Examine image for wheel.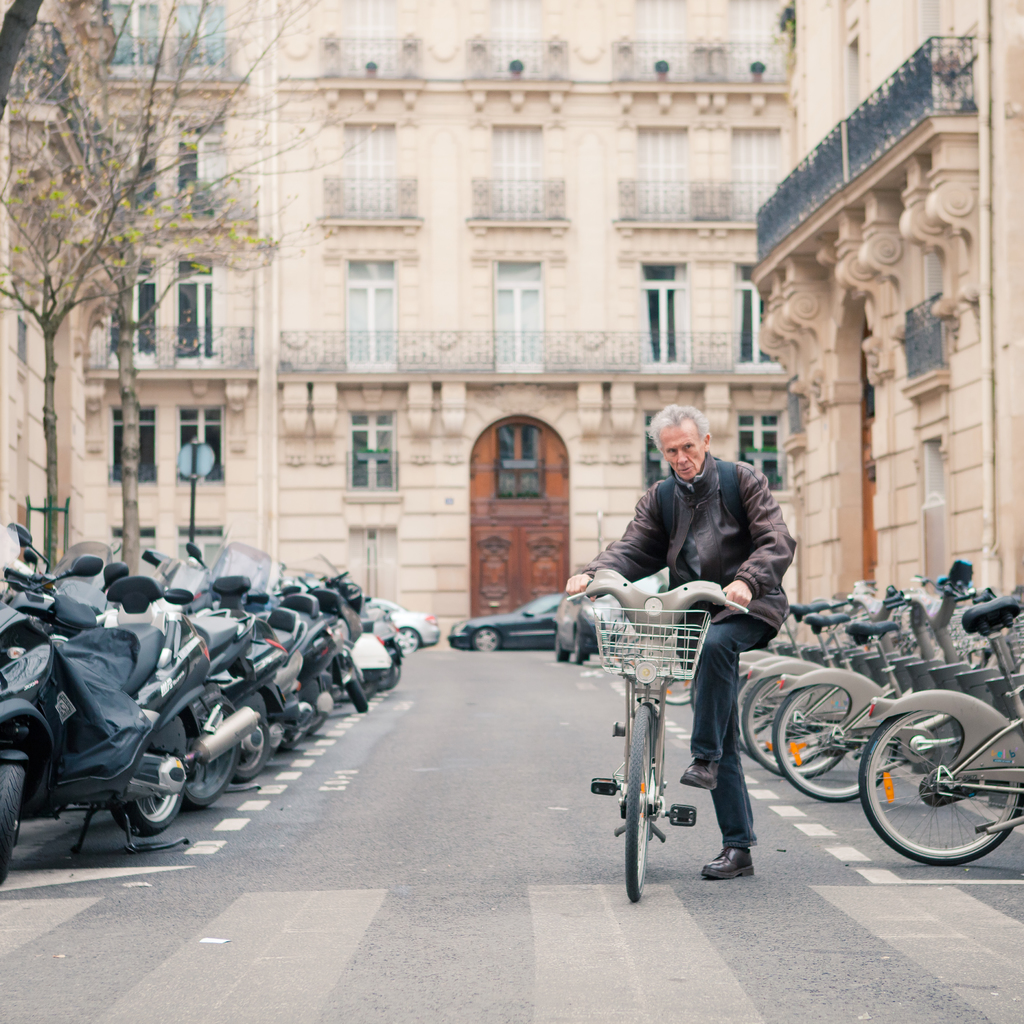
Examination result: <box>623,709,655,905</box>.
